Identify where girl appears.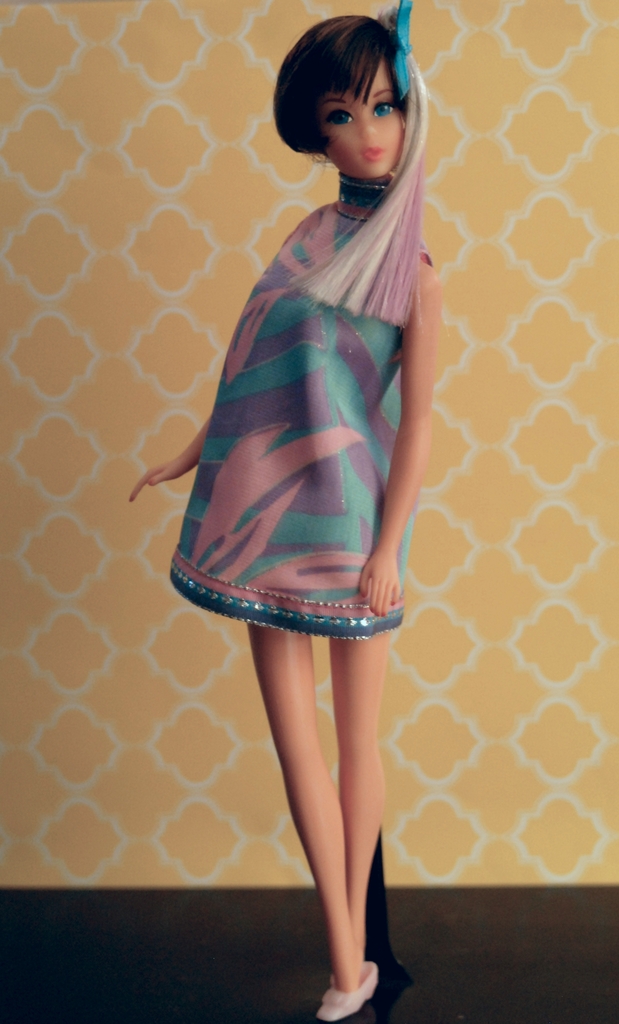
Appears at crop(128, 0, 445, 1023).
